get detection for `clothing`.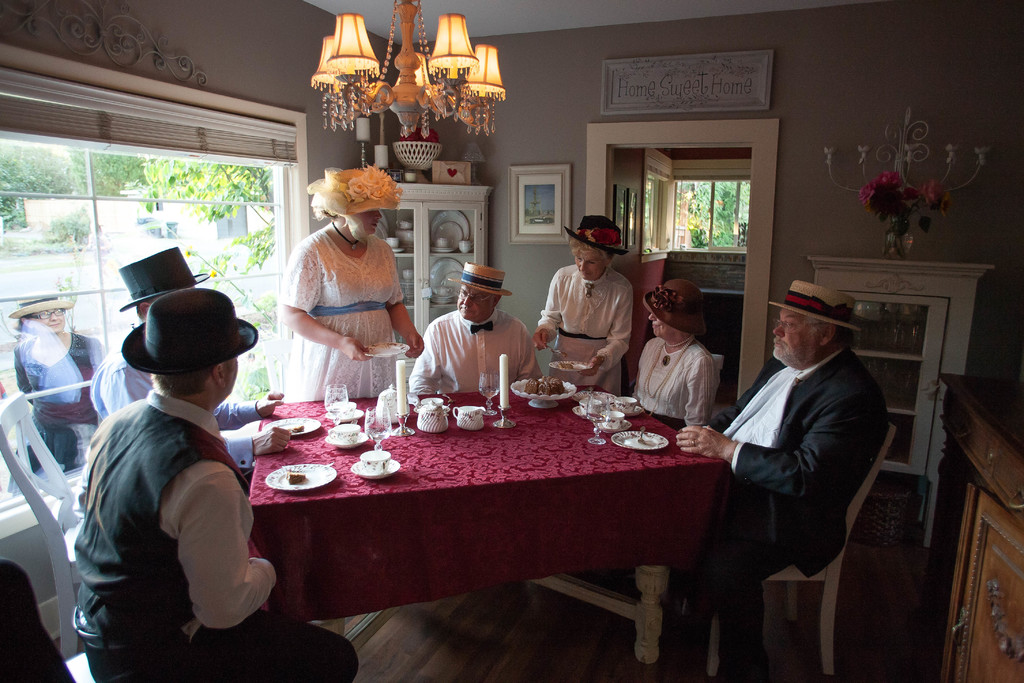
Detection: bbox=[70, 391, 361, 682].
